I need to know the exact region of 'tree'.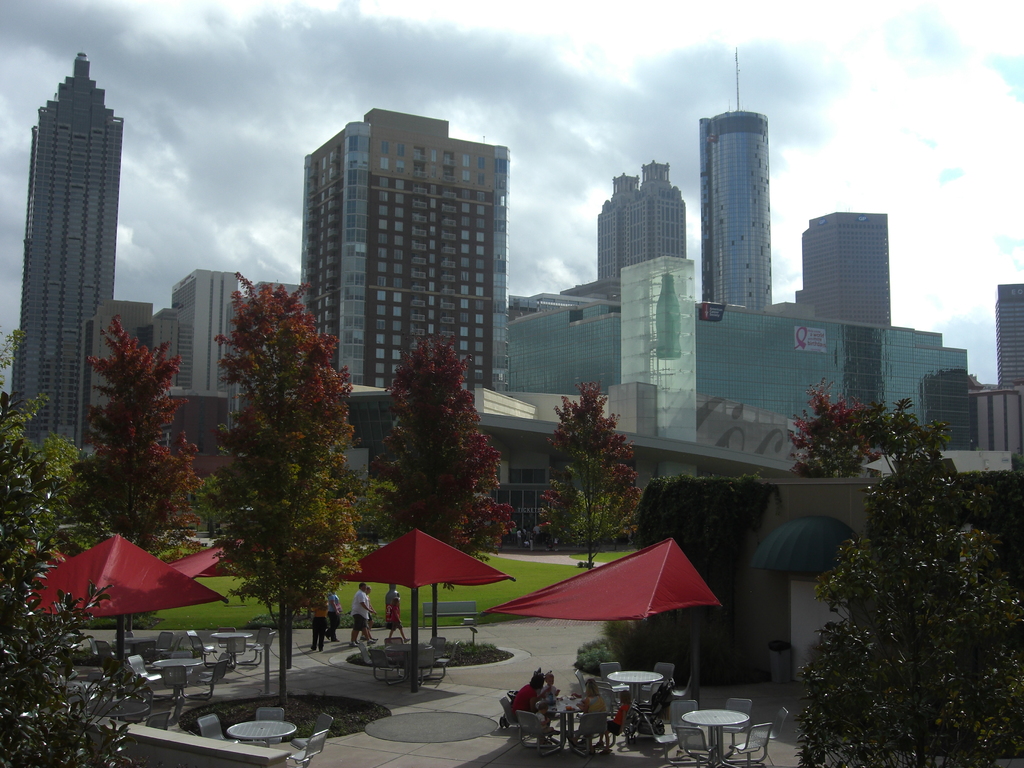
Region: <bbox>790, 383, 876, 476</bbox>.
